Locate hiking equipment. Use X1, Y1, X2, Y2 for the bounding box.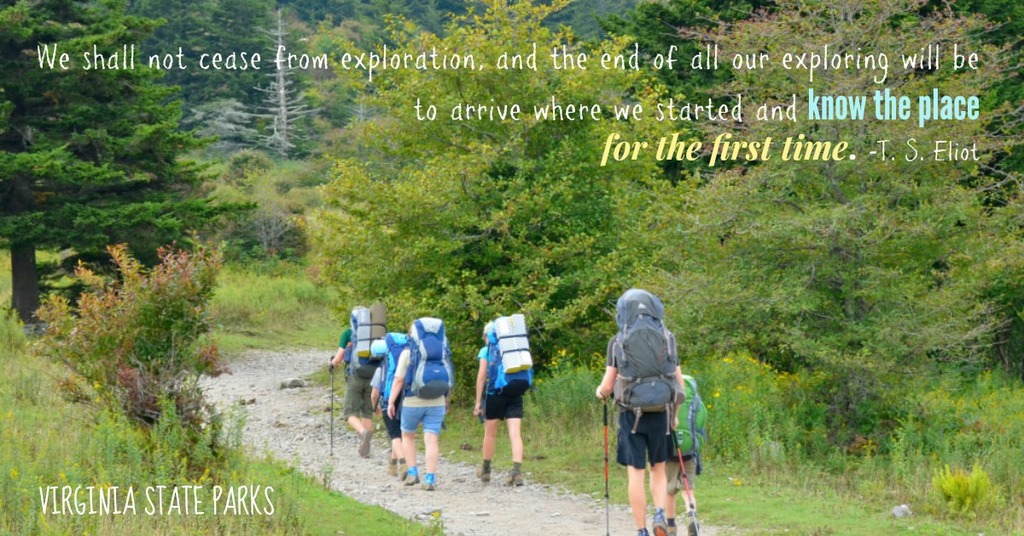
668, 424, 699, 535.
